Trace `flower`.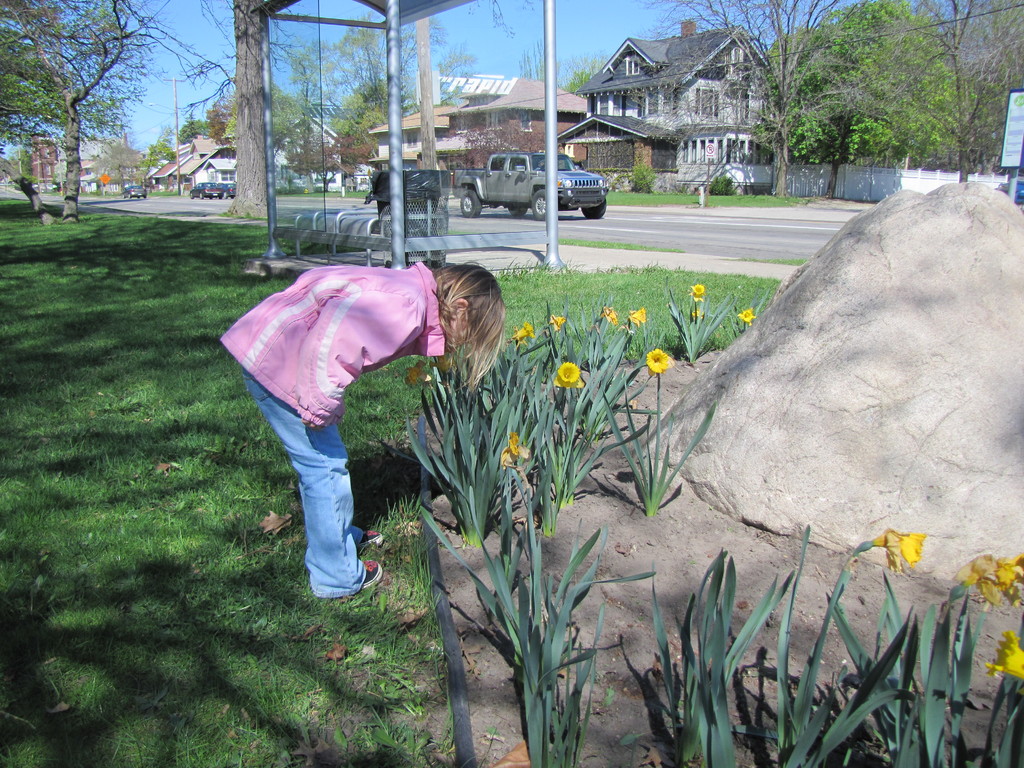
Traced to [left=996, top=548, right=1023, bottom=605].
